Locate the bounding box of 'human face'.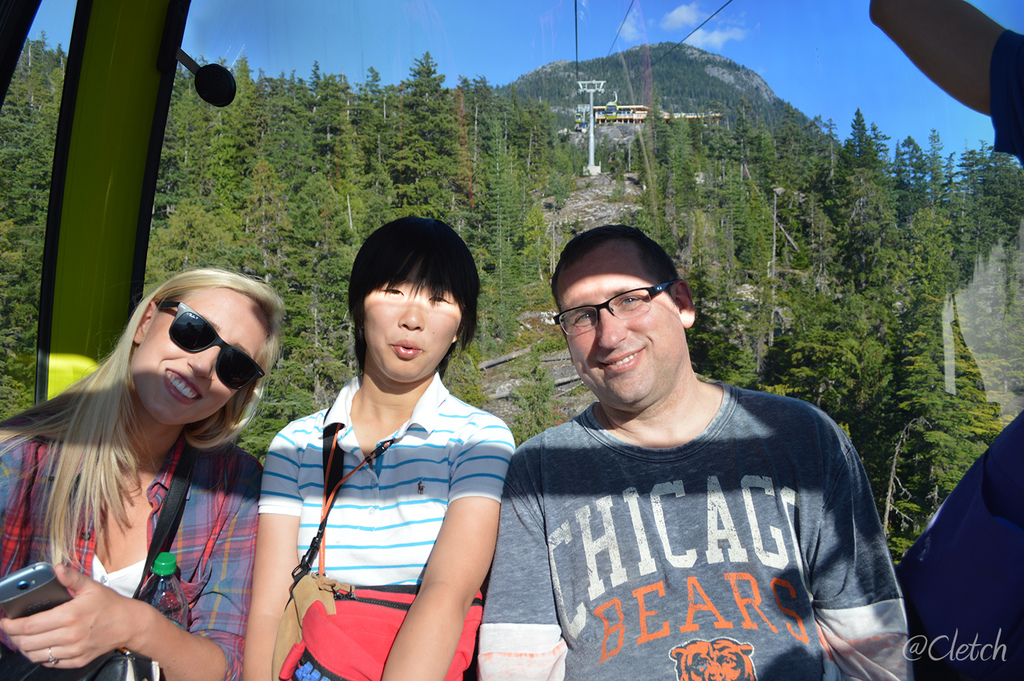
Bounding box: rect(358, 248, 464, 387).
